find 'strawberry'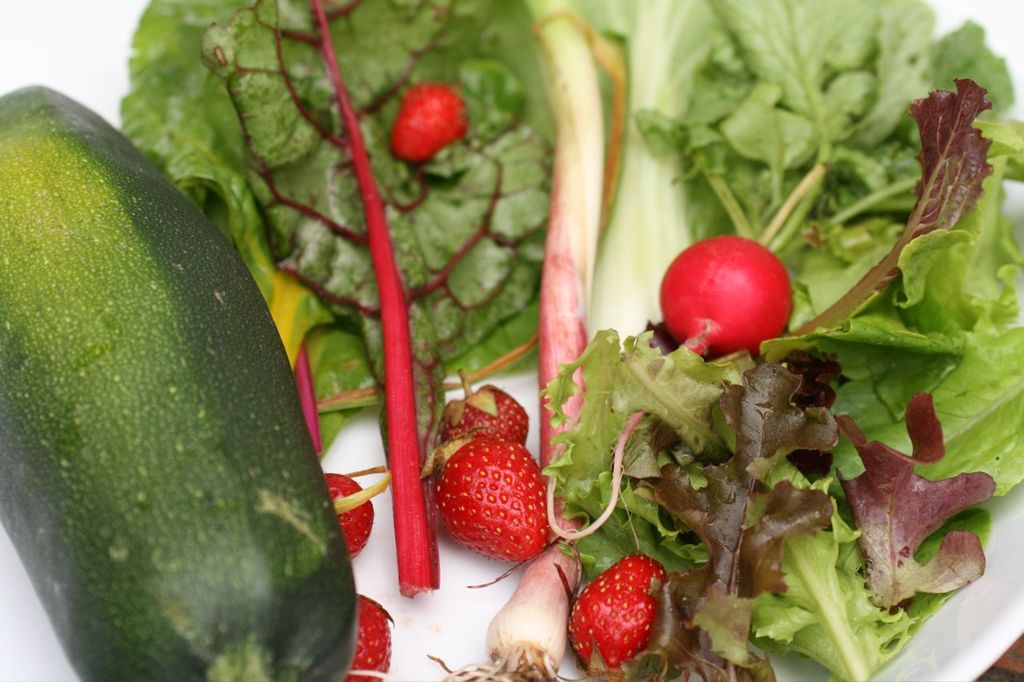
bbox=(433, 440, 549, 561)
